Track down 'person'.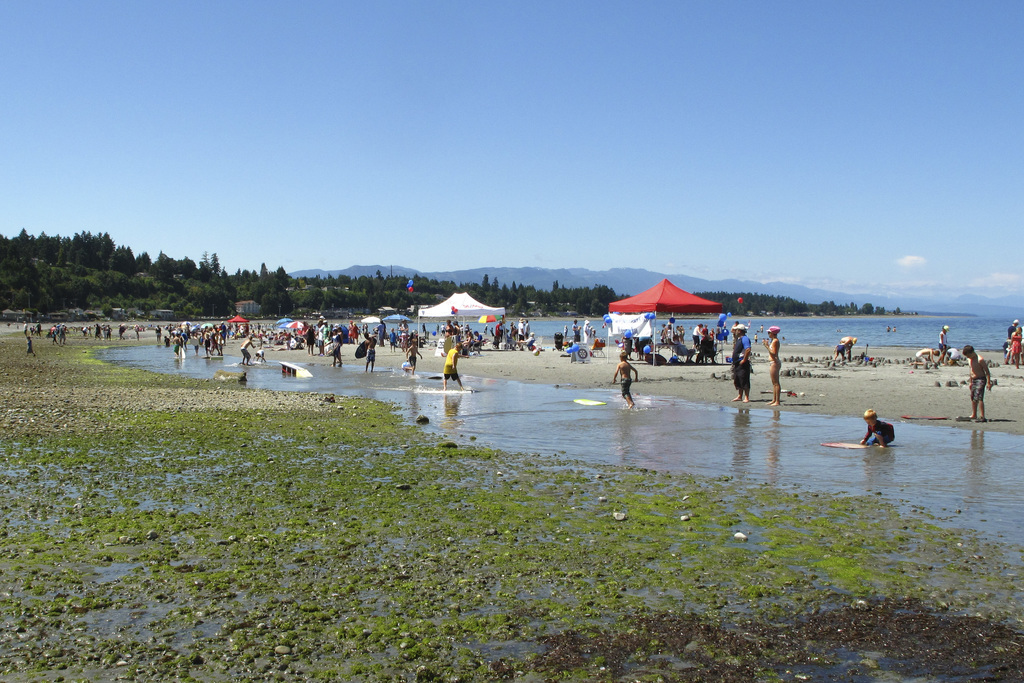
Tracked to (left=404, top=340, right=422, bottom=376).
